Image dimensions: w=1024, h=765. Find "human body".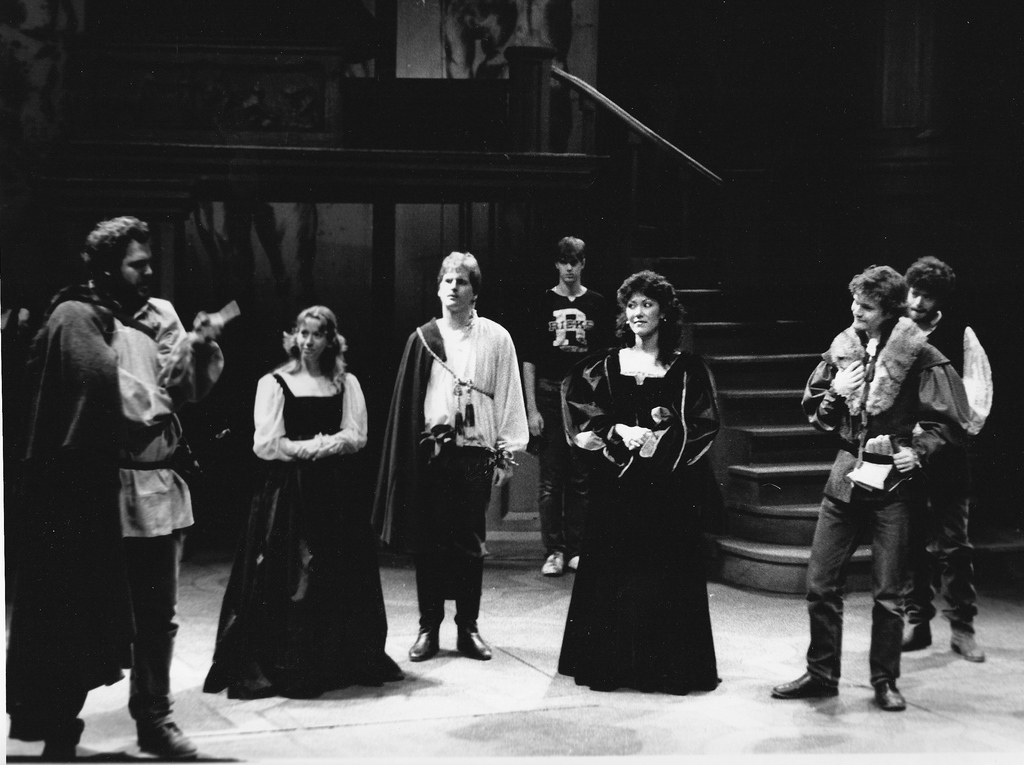
bbox=[519, 285, 621, 576].
